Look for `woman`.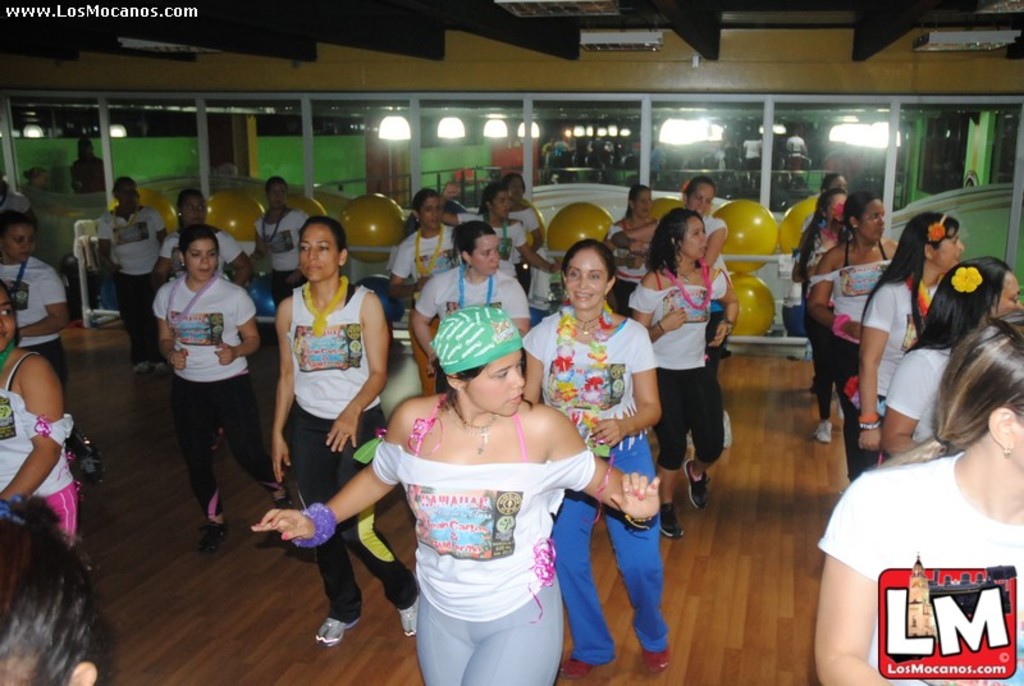
Found: locate(97, 173, 169, 376).
